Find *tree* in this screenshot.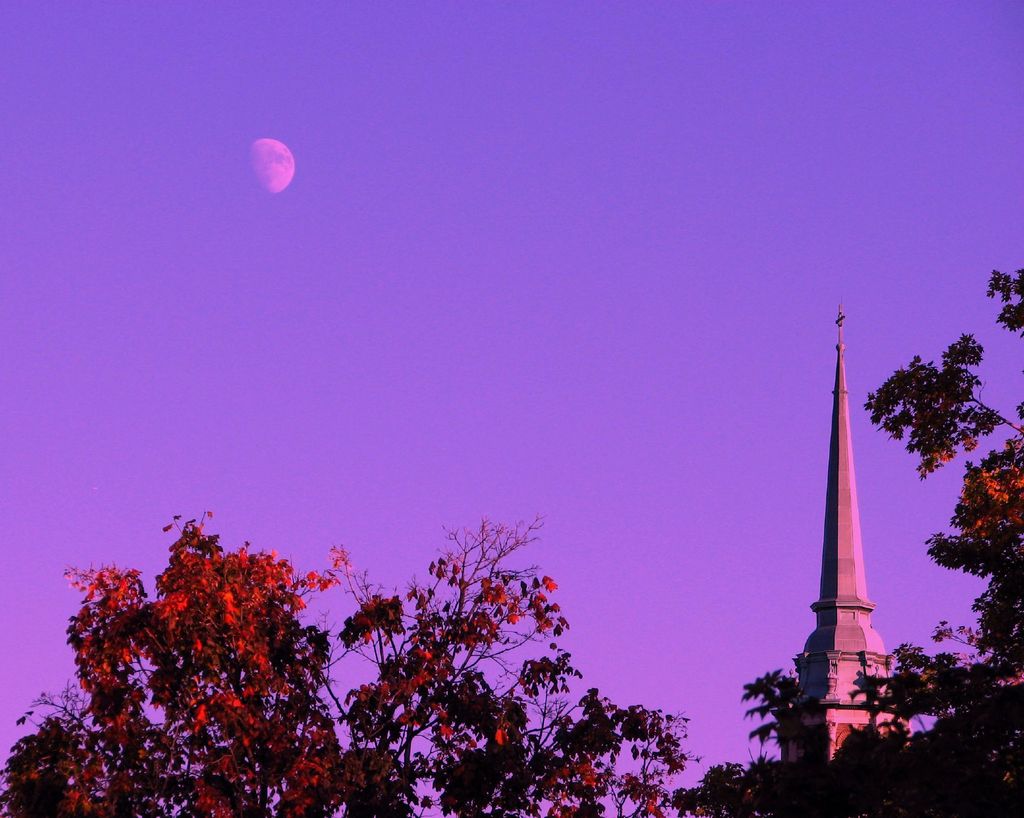
The bounding box for *tree* is crop(420, 644, 705, 817).
